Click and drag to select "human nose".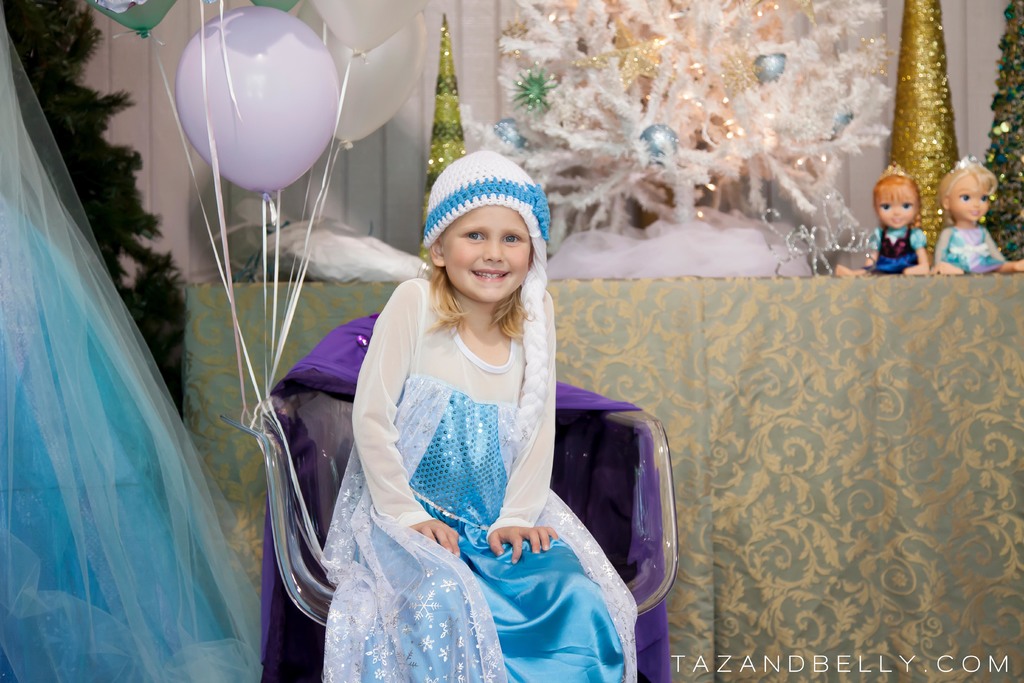
Selection: l=479, t=239, r=501, b=263.
